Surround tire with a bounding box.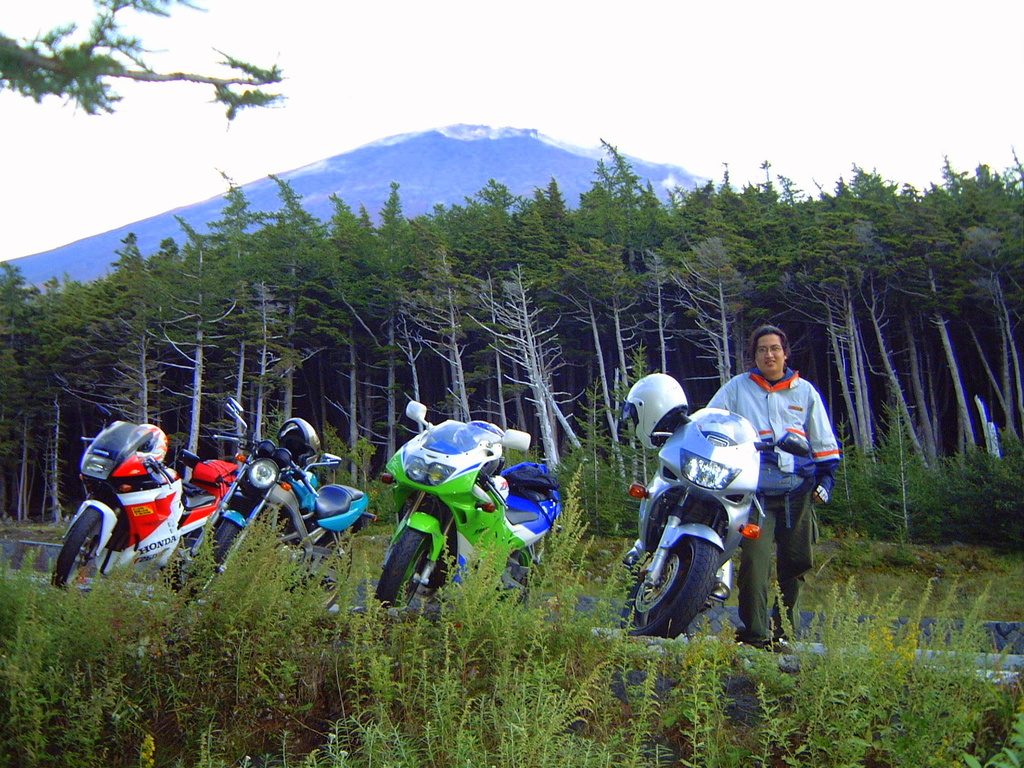
176/510/244/594.
